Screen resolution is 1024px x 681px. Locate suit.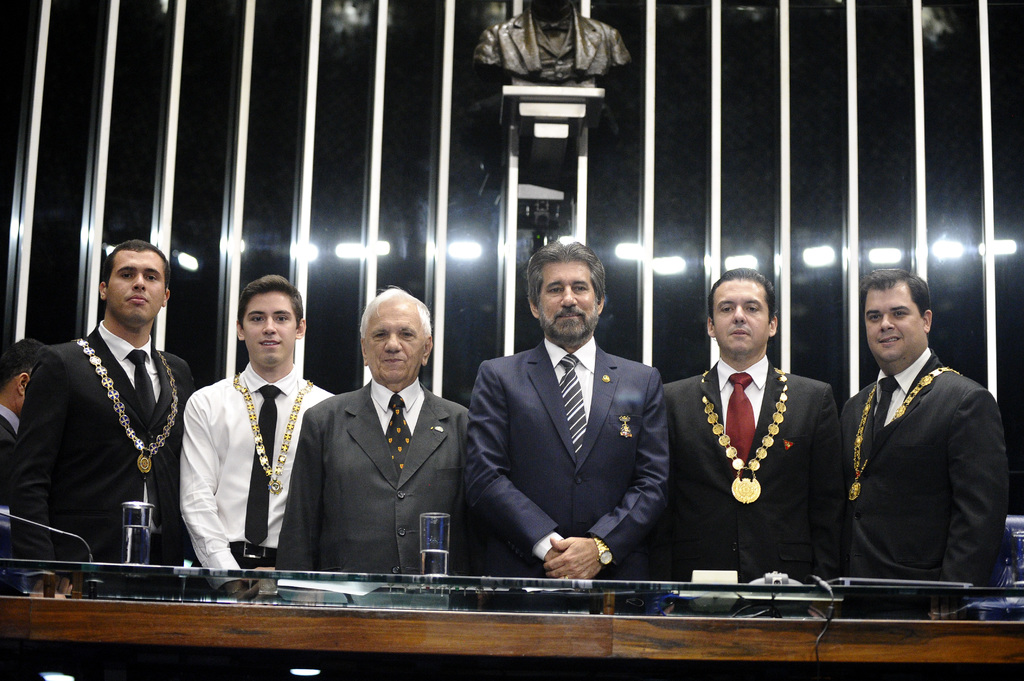
crop(464, 342, 669, 607).
